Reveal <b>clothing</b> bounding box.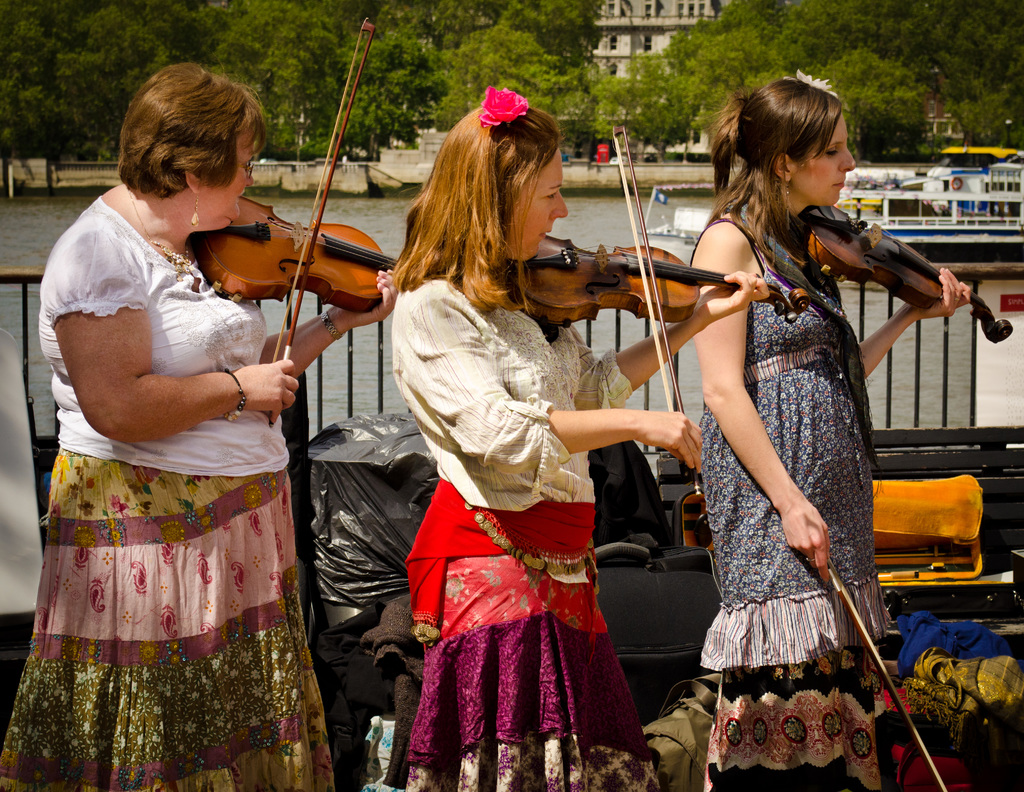
Revealed: bbox=(383, 256, 662, 791).
